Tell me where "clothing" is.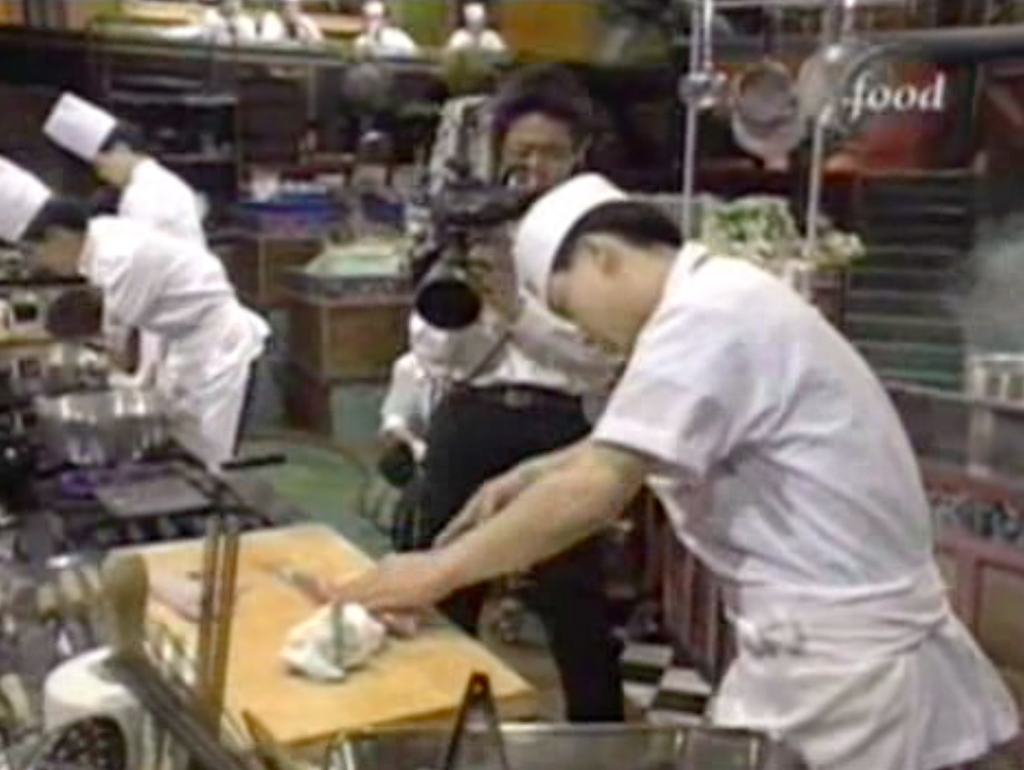
"clothing" is at {"left": 502, "top": 237, "right": 1023, "bottom": 769}.
